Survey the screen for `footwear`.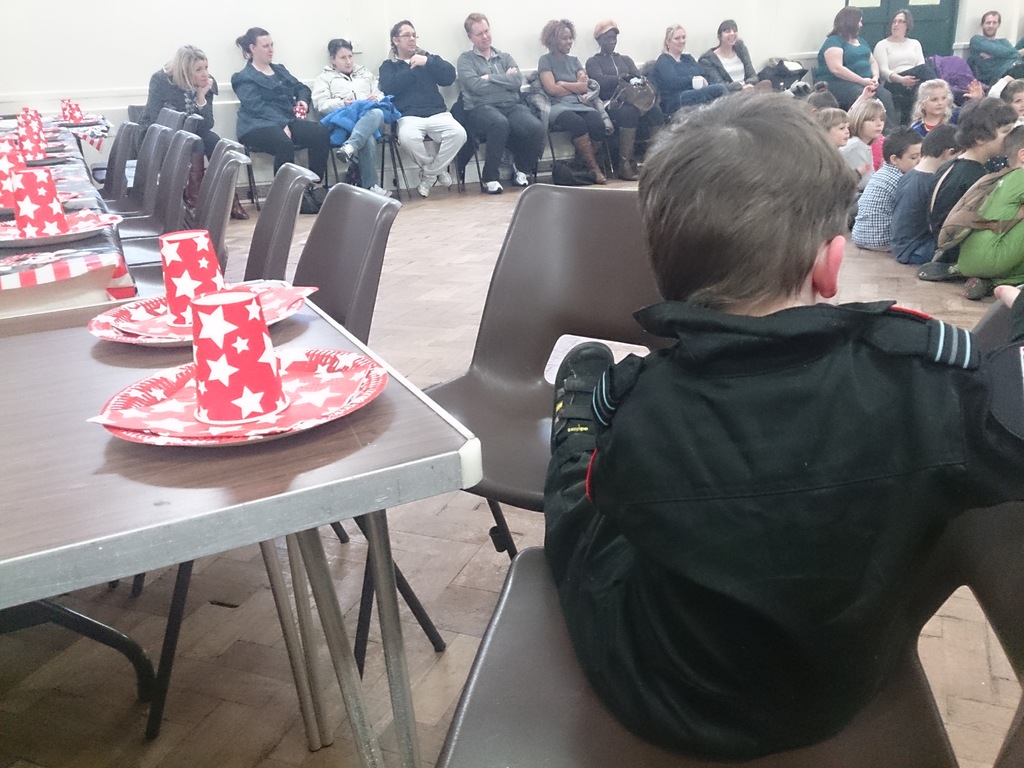
Survey found: 438 170 452 188.
